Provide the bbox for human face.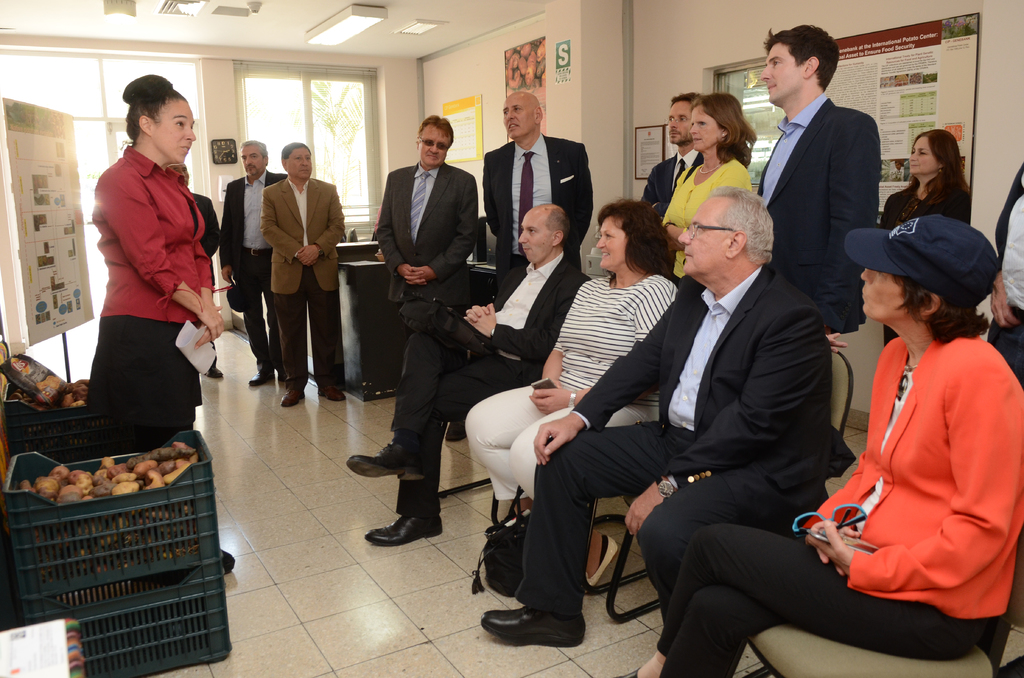
bbox=[667, 100, 698, 146].
